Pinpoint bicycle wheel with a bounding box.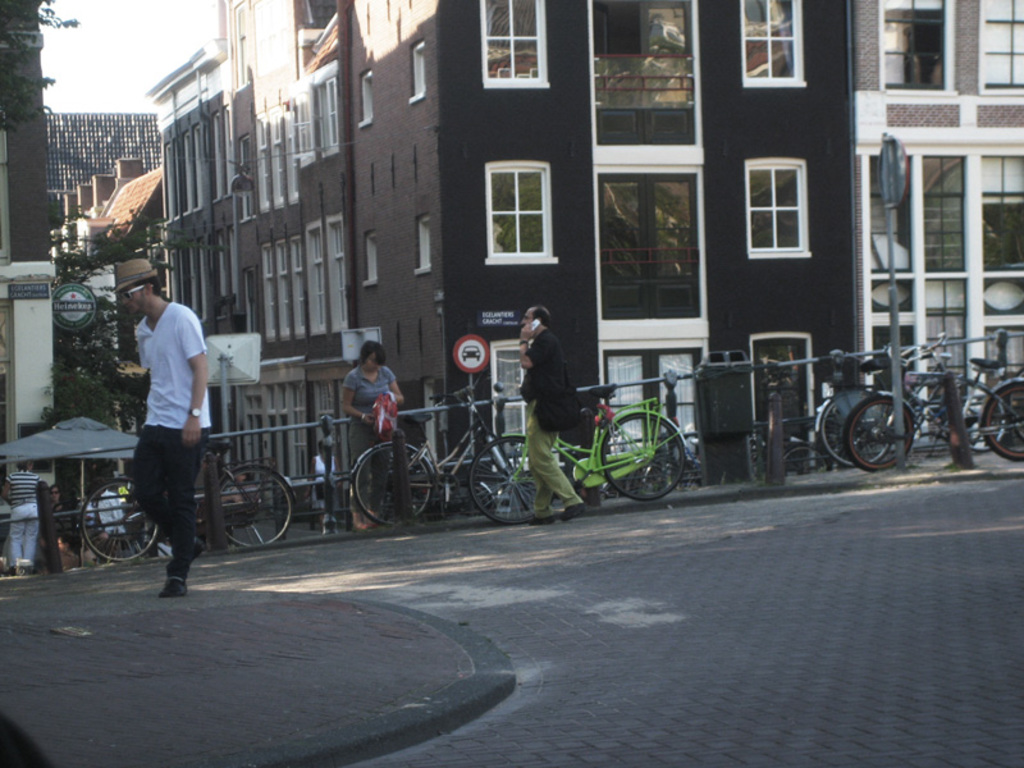
466 439 559 531.
